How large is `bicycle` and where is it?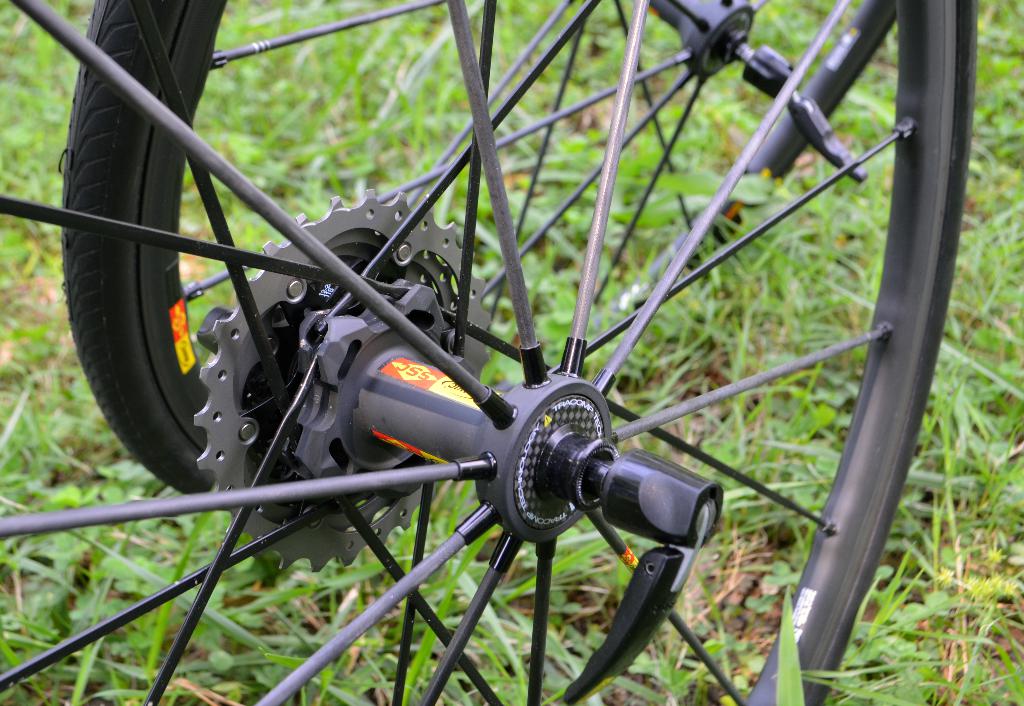
Bounding box: select_region(0, 0, 968, 703).
